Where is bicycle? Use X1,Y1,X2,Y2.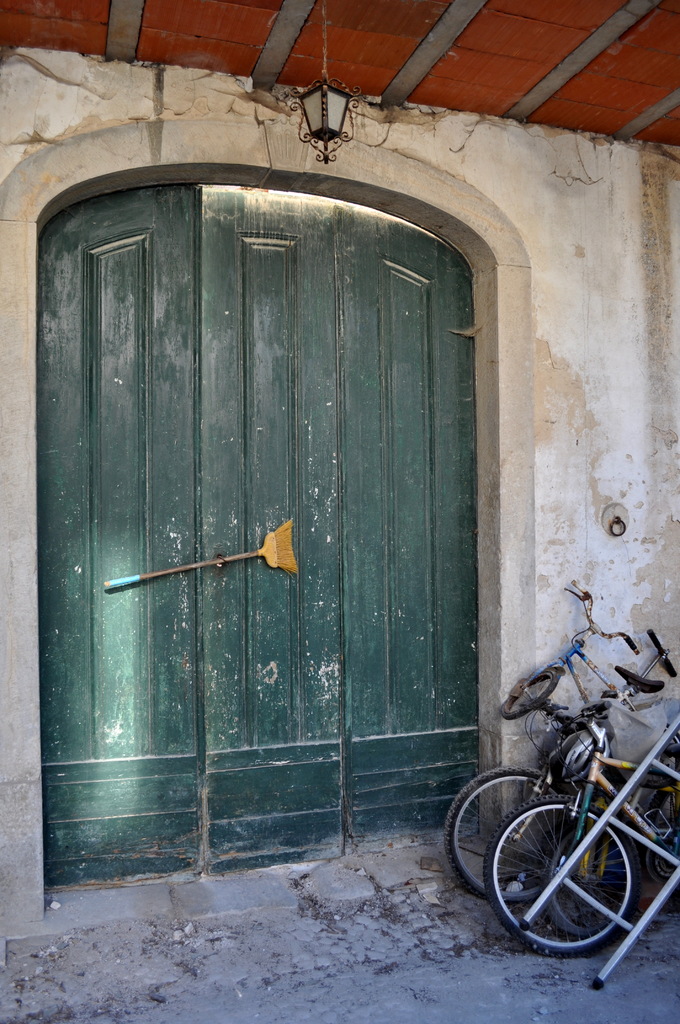
483,698,679,958.
